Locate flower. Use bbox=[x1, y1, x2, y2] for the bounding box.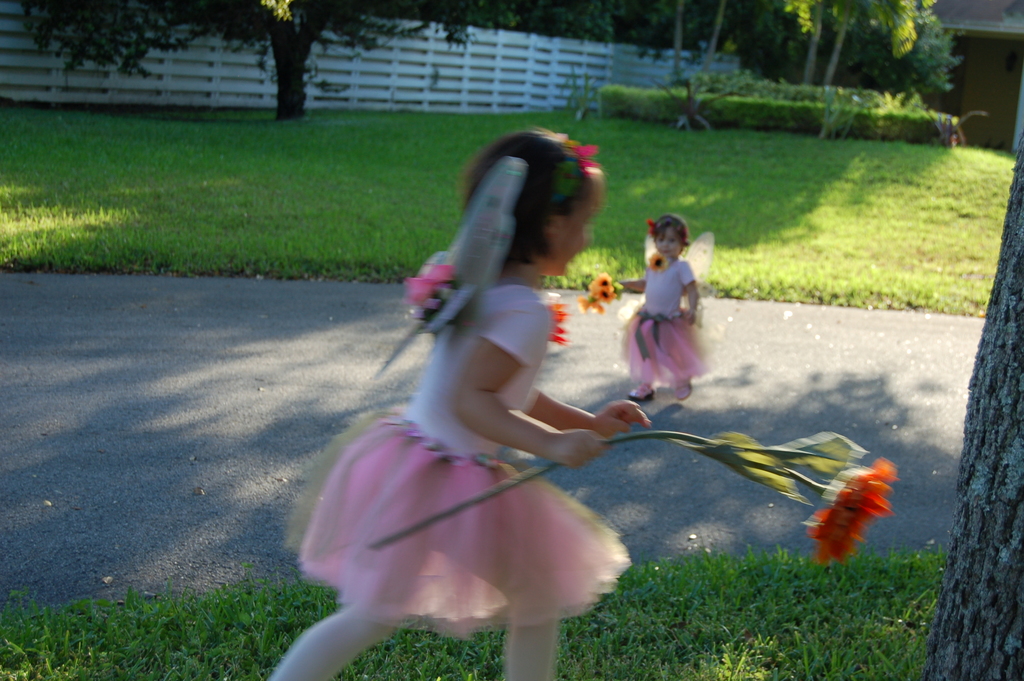
bbox=[596, 290, 614, 302].
